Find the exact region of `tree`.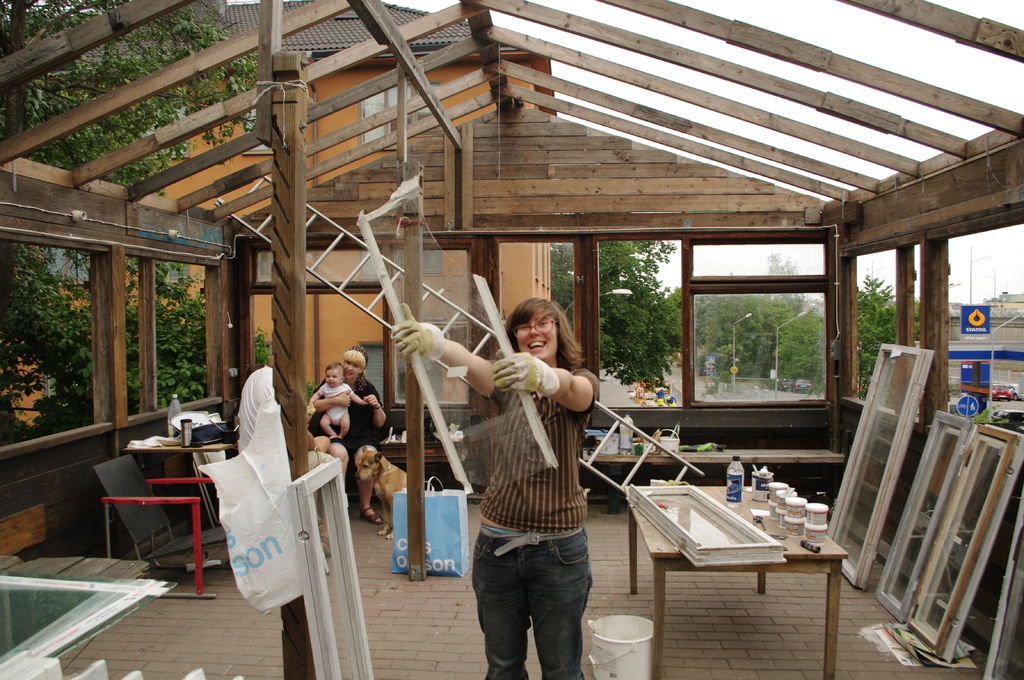
Exact region: (839, 269, 923, 393).
